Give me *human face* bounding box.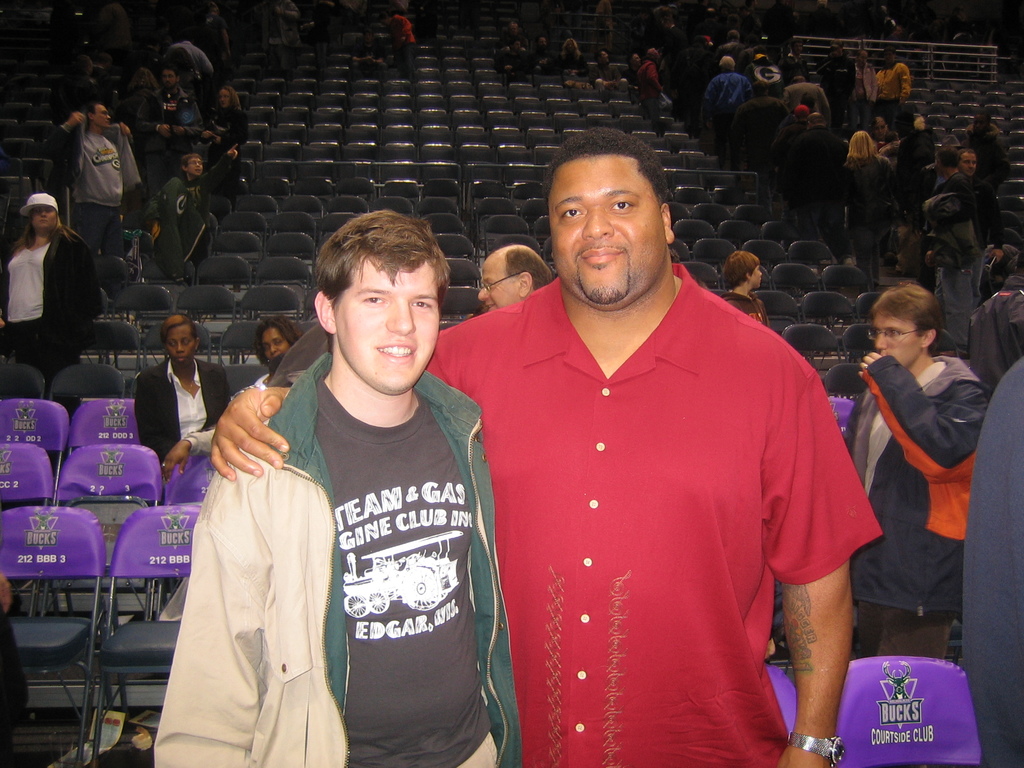
(188,158,201,175).
